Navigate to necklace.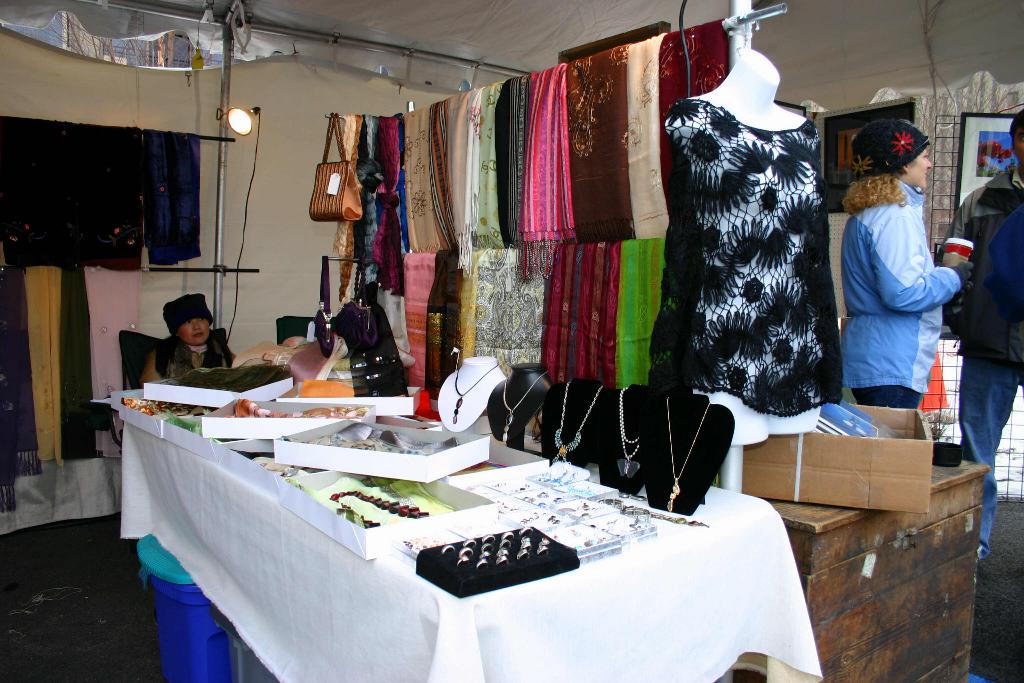
Navigation target: select_region(552, 380, 604, 463).
